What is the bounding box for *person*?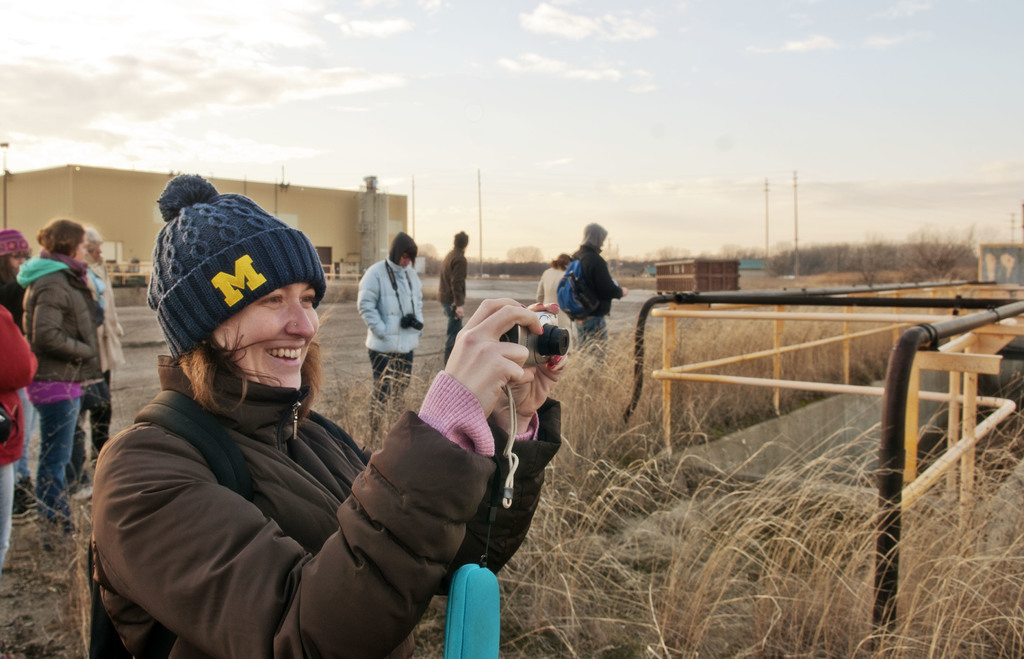
{"x1": 434, "y1": 232, "x2": 472, "y2": 364}.
